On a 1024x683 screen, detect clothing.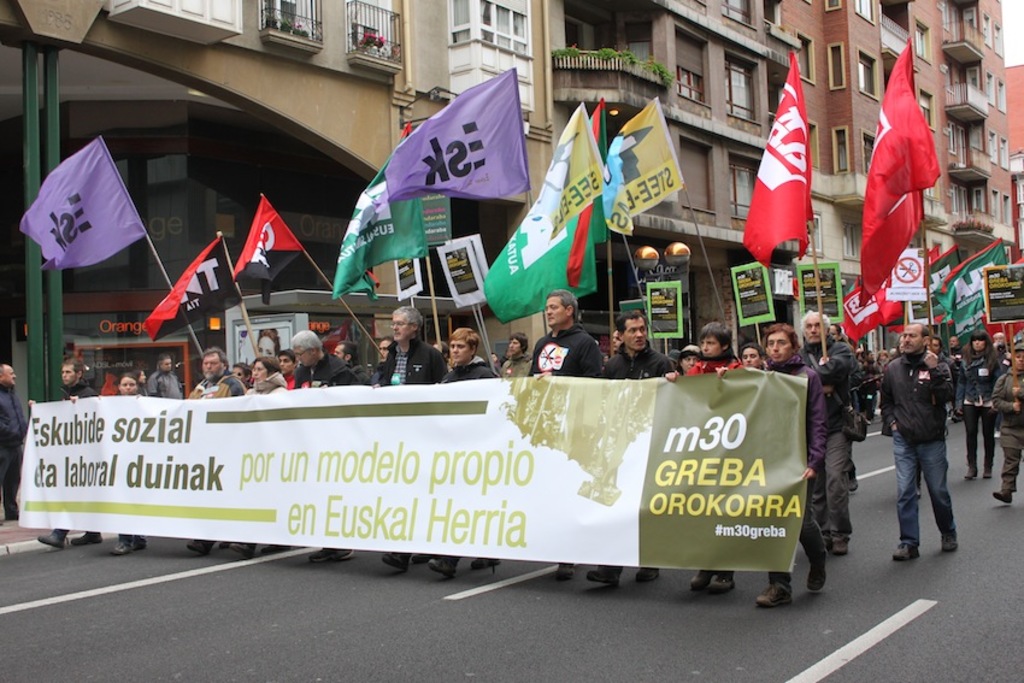
(804, 335, 852, 536).
